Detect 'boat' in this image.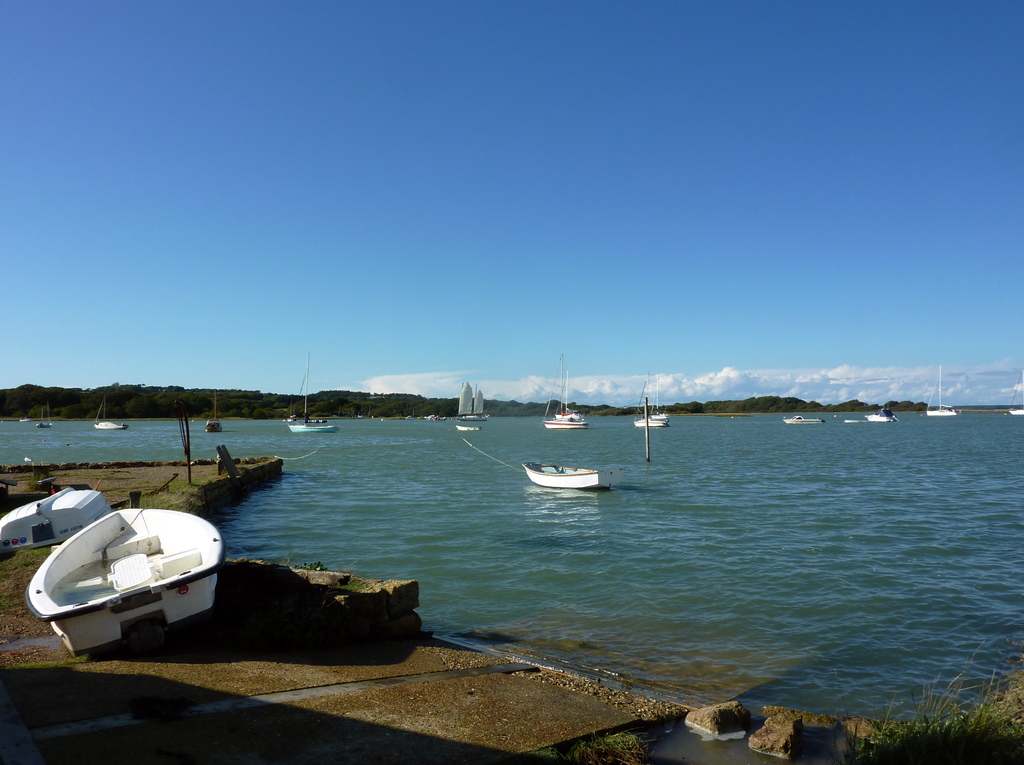
Detection: <box>427,412,444,422</box>.
